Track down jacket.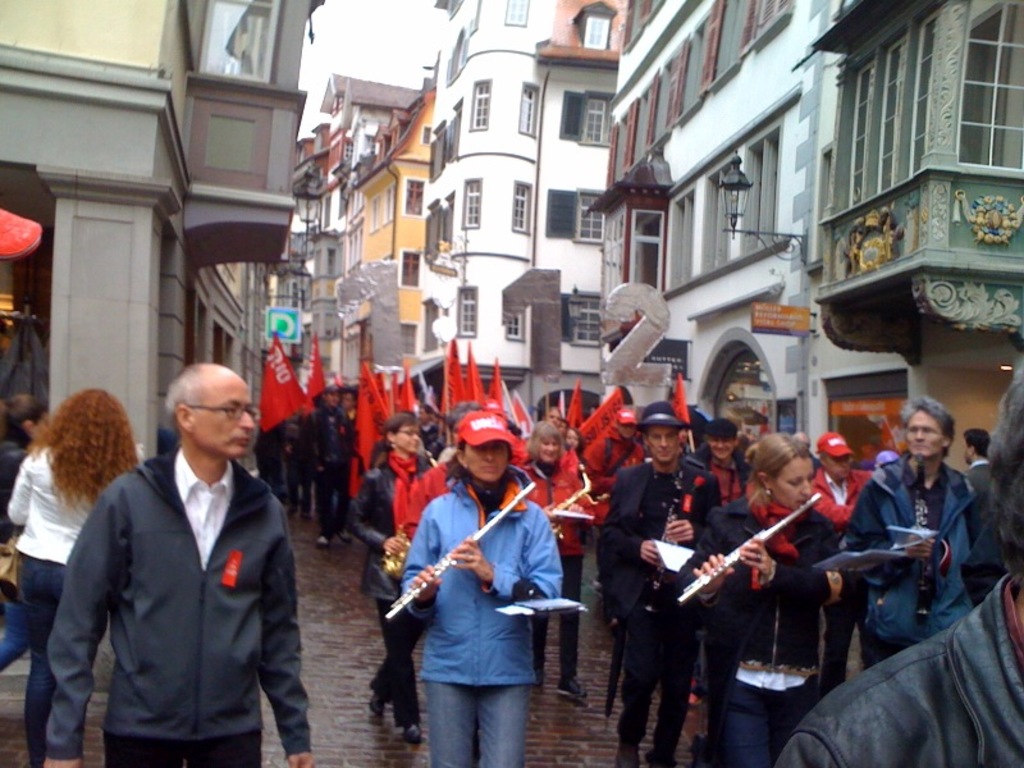
Tracked to pyautogui.locateOnScreen(3, 425, 148, 585).
